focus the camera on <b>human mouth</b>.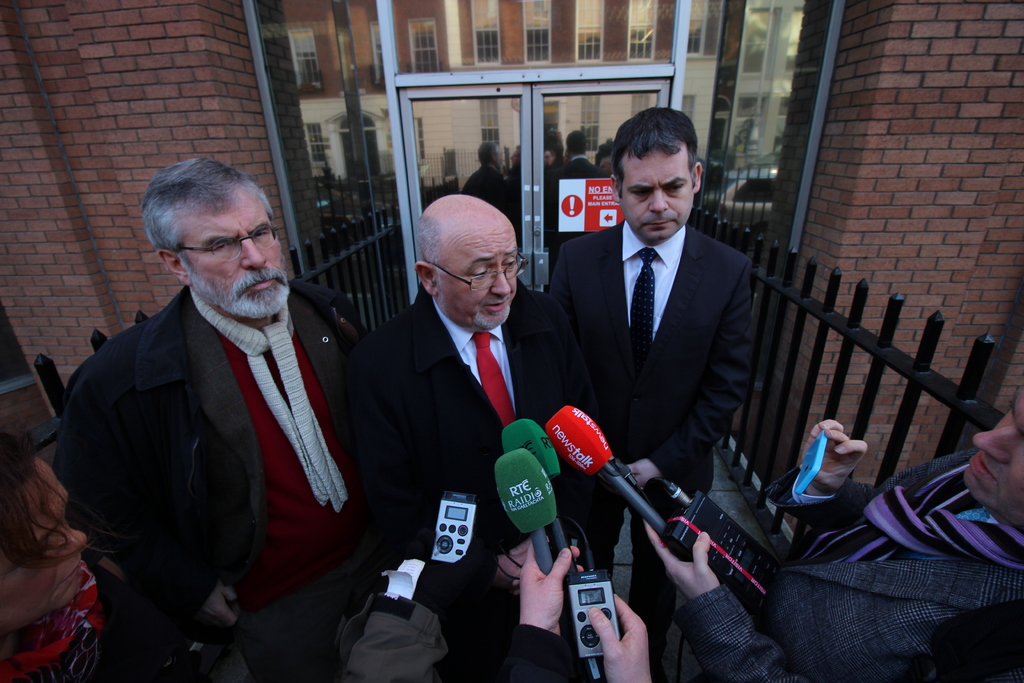
Focus region: detection(646, 215, 676, 237).
